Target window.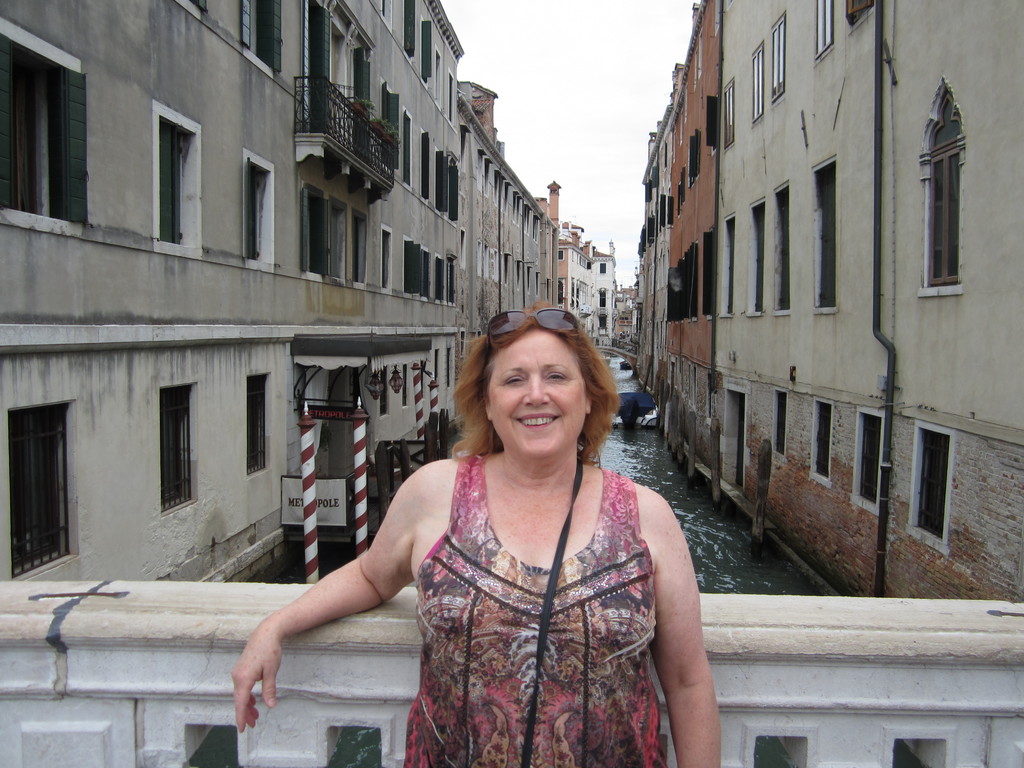
Target region: 240/372/267/470.
